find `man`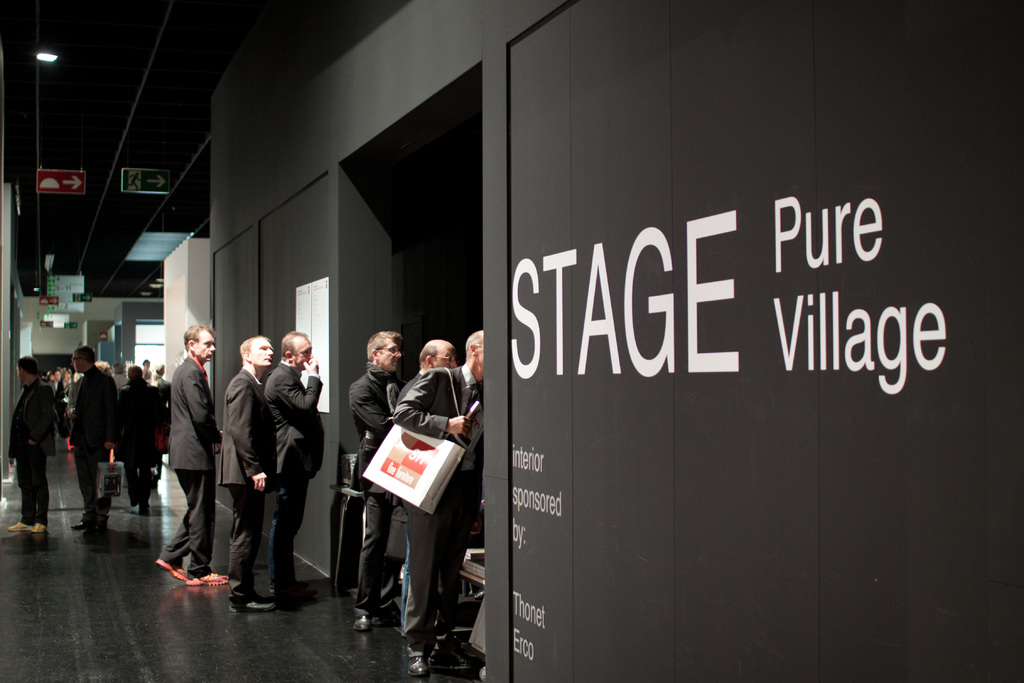
region(65, 344, 114, 537)
